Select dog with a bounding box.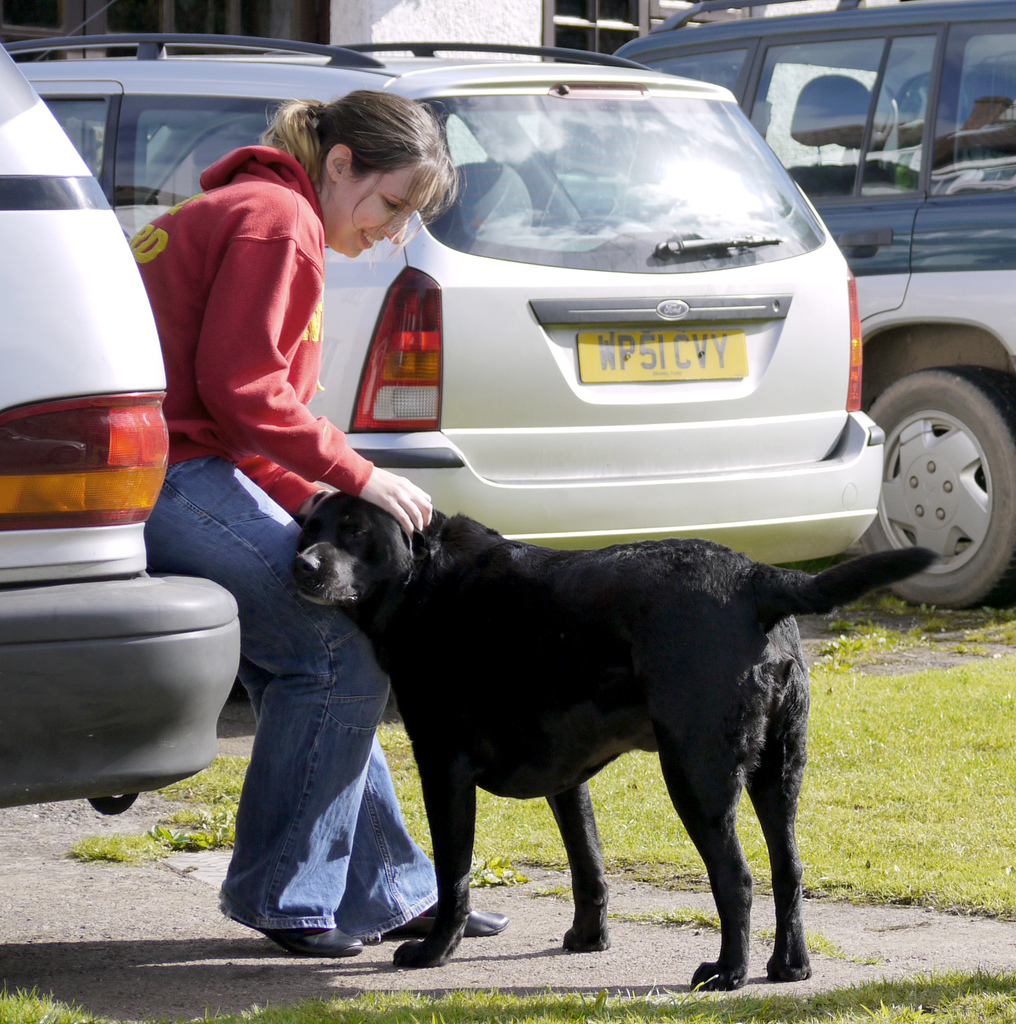
<region>287, 484, 942, 991</region>.
